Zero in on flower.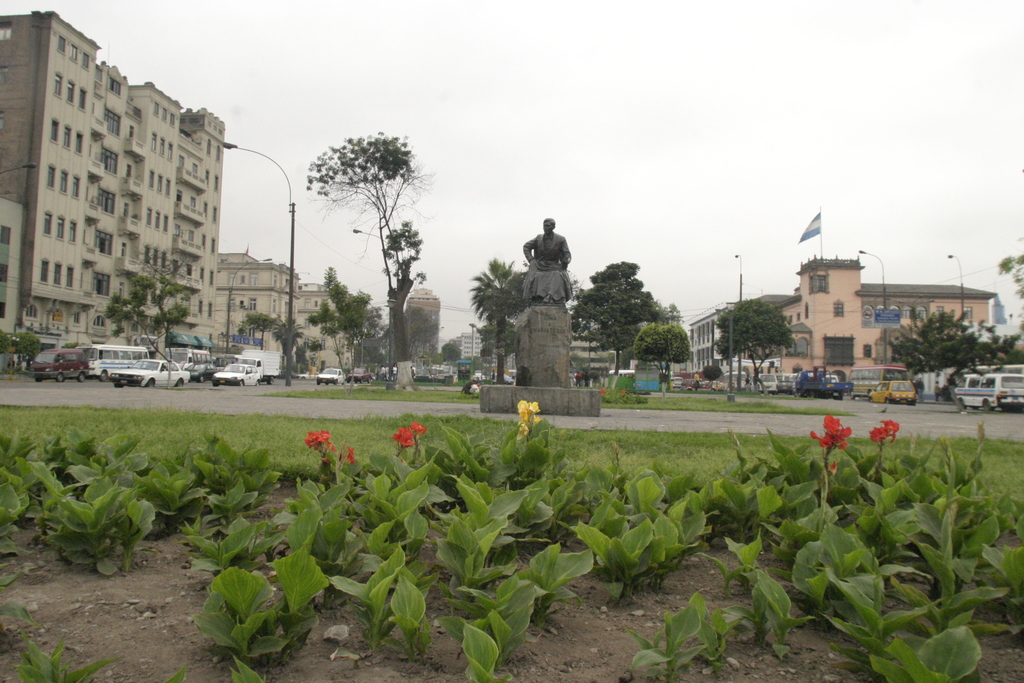
Zeroed in: <region>516, 397, 537, 438</region>.
